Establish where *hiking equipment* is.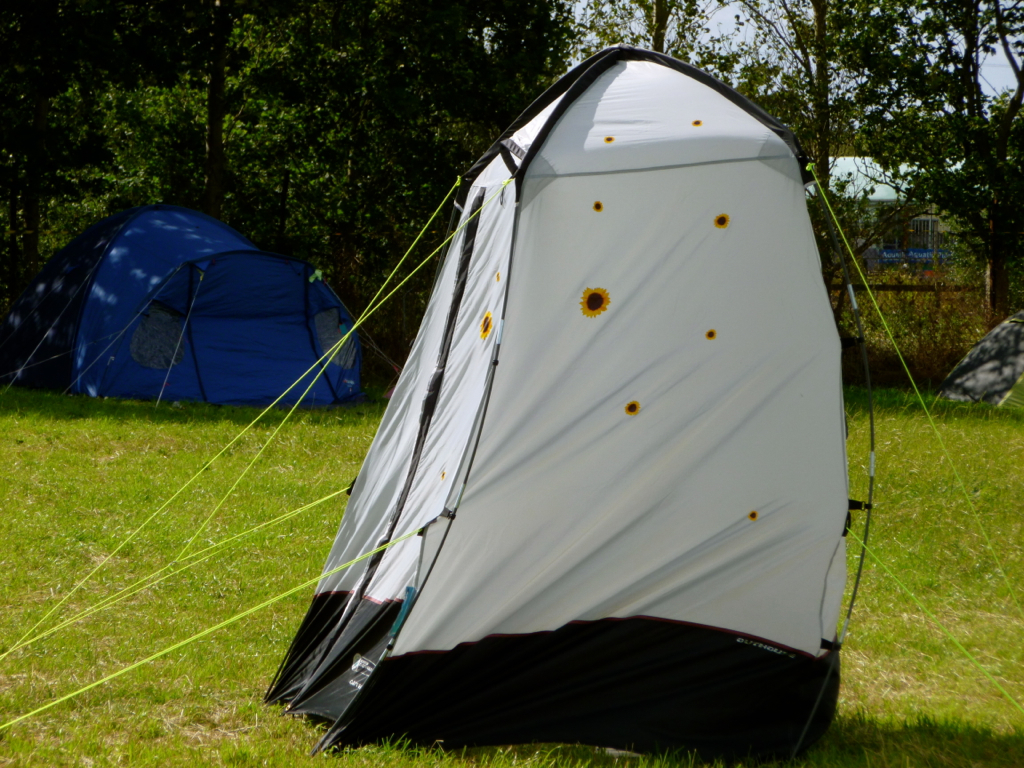
Established at <bbox>4, 196, 377, 397</bbox>.
